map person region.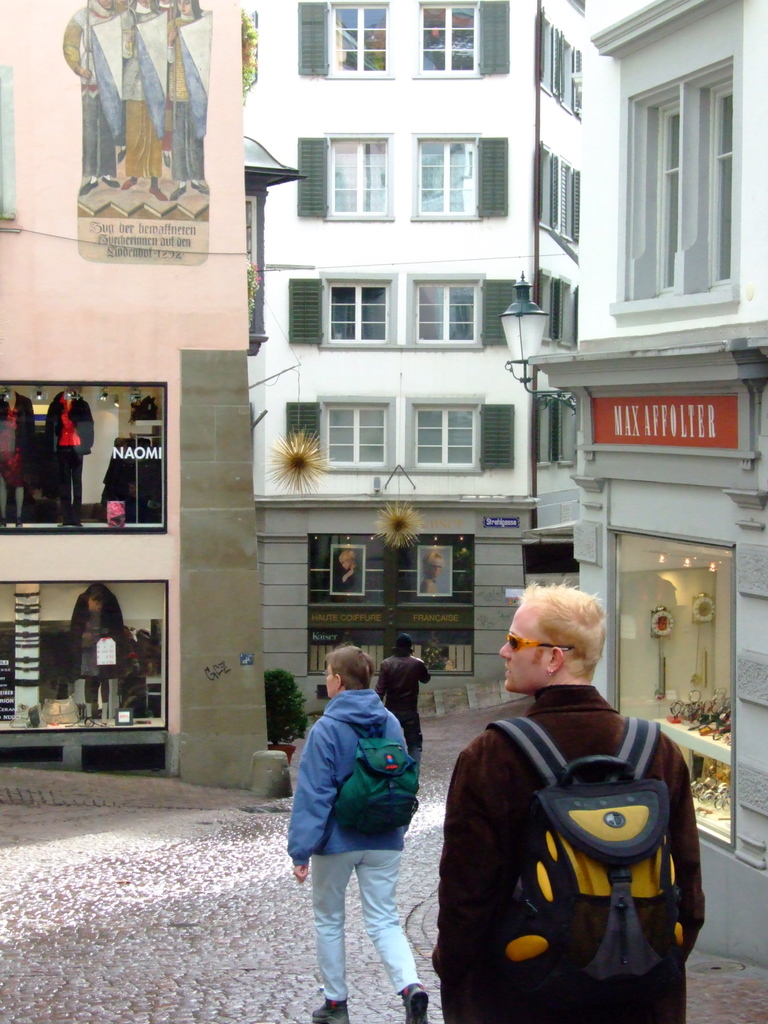
Mapped to left=284, top=638, right=428, bottom=1023.
